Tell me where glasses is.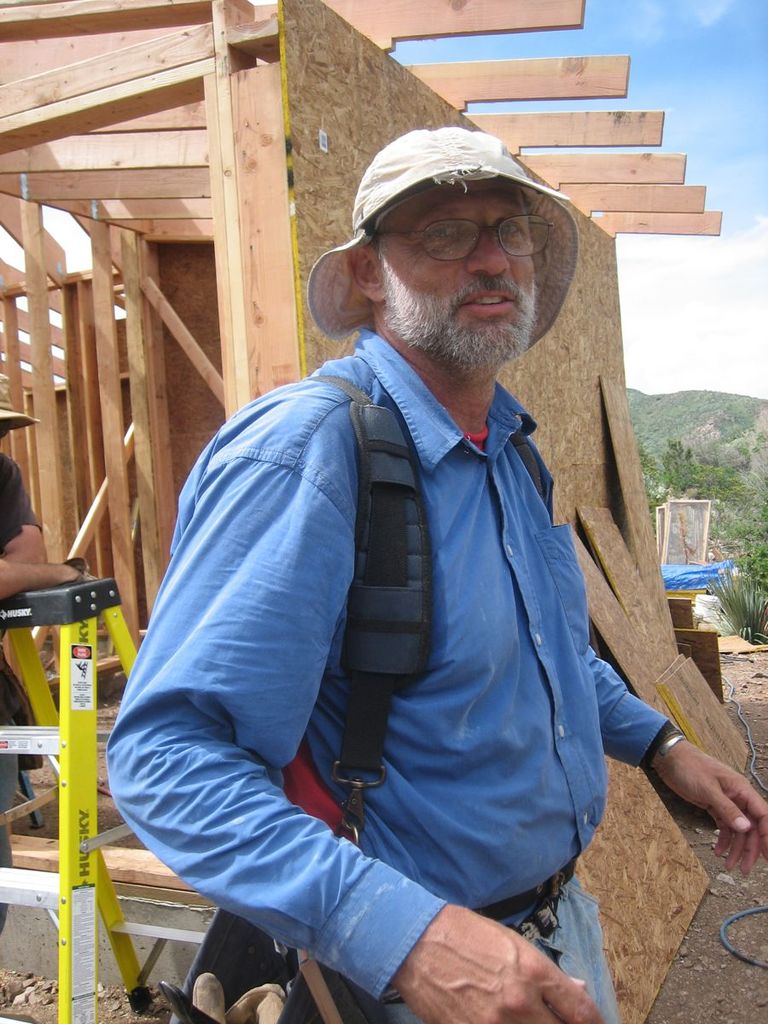
glasses is at <bbox>391, 200, 574, 256</bbox>.
